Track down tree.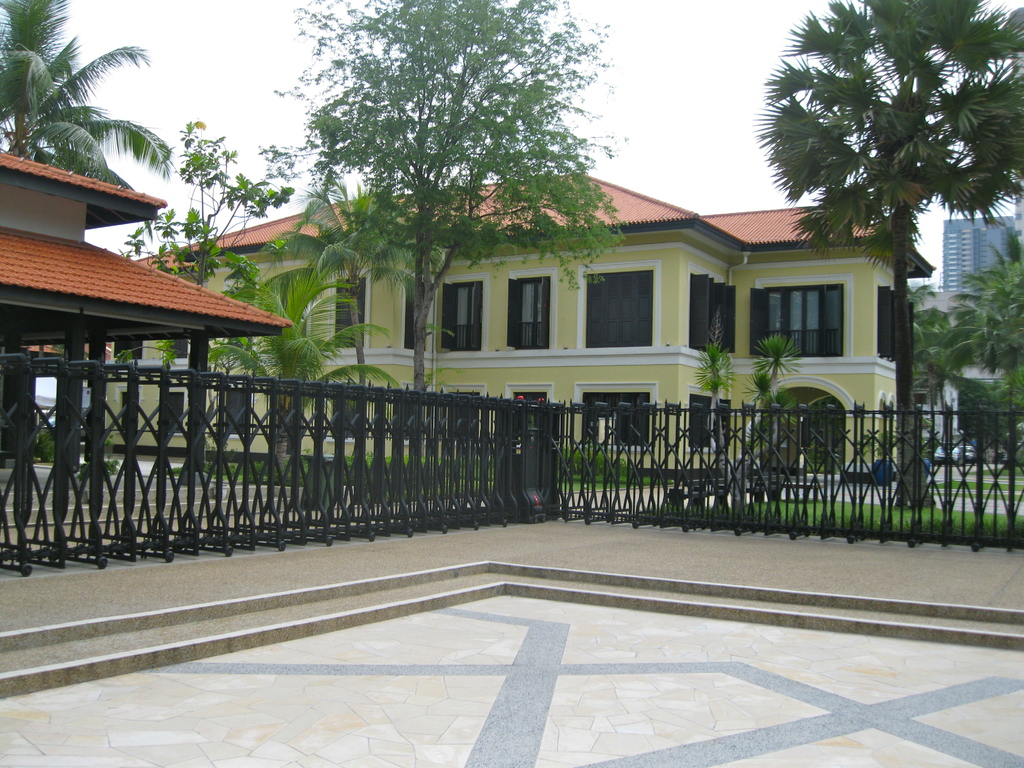
Tracked to BBox(892, 284, 975, 445).
